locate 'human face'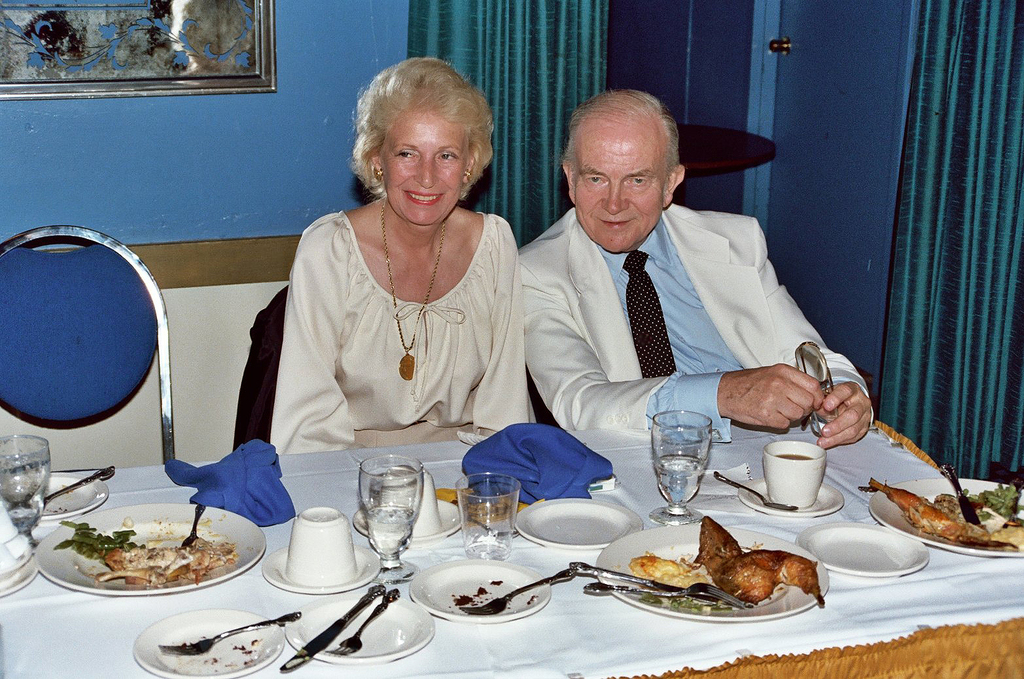
bbox(571, 126, 660, 257)
